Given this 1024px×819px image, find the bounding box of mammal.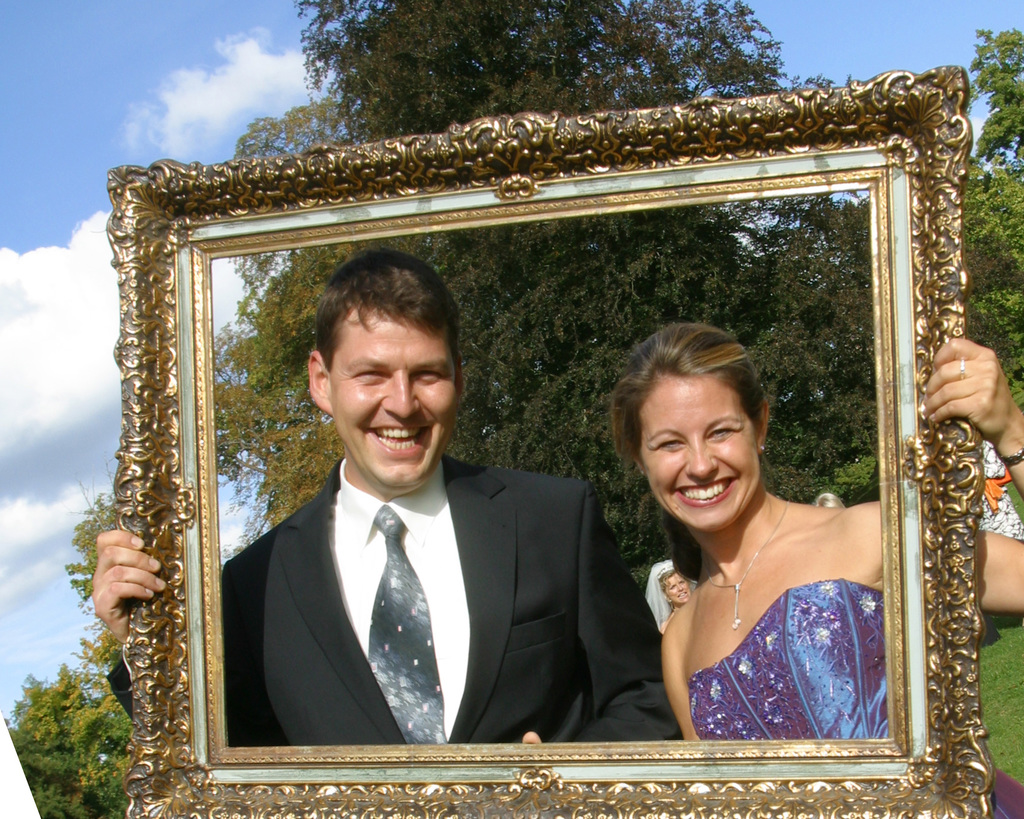
88, 247, 684, 747.
